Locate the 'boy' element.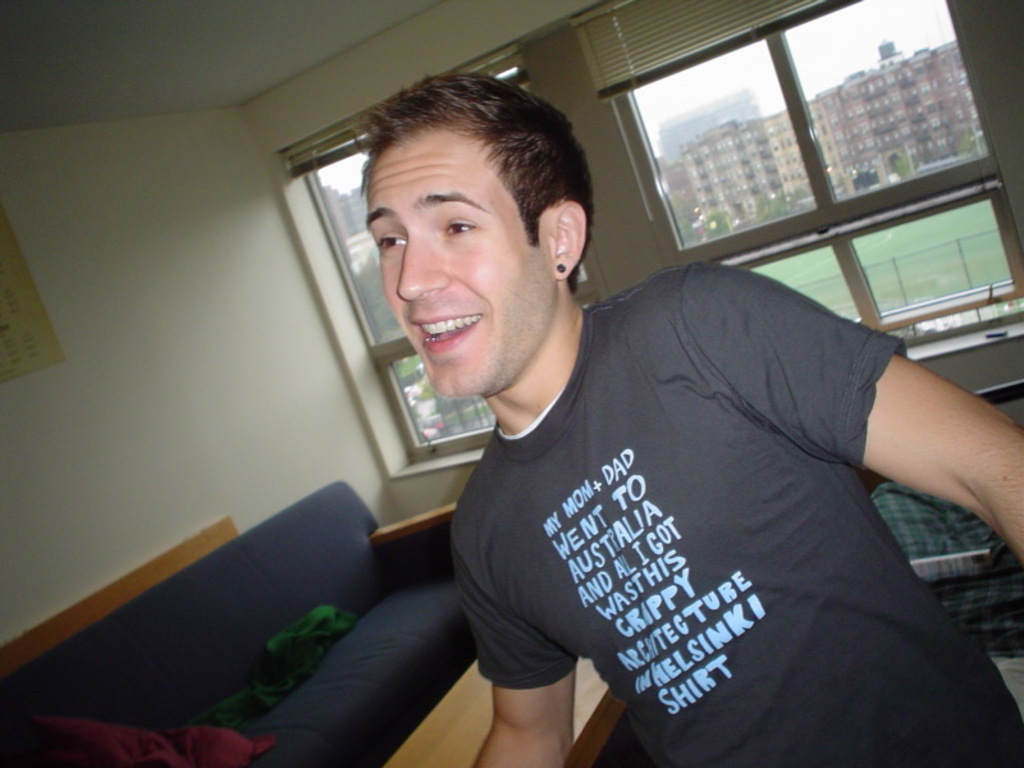
Element bbox: box(356, 76, 1023, 767).
